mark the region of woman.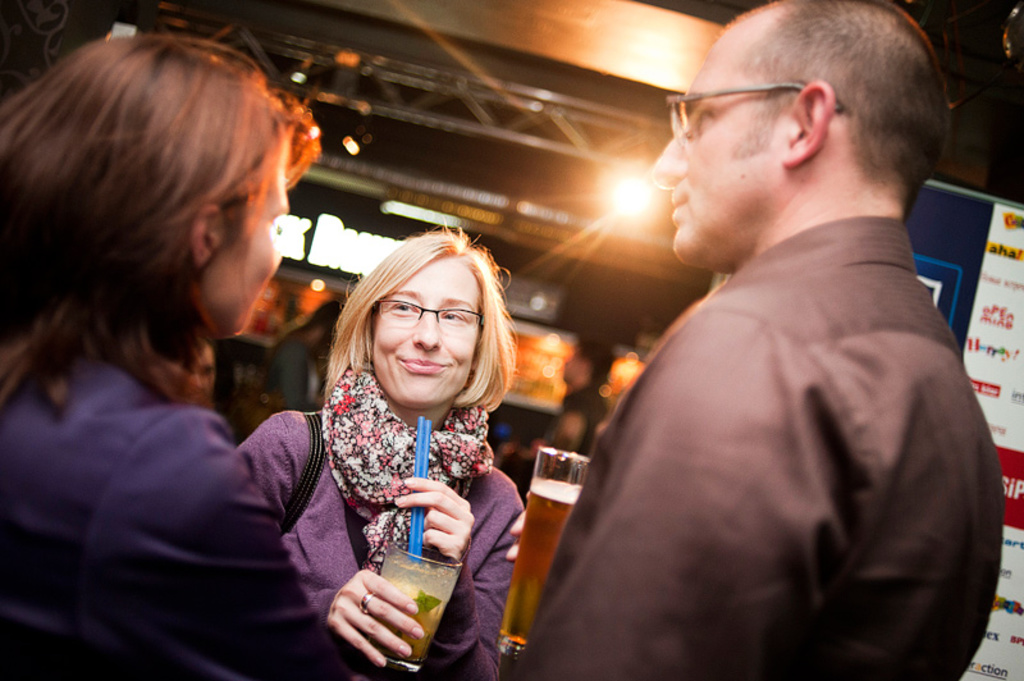
Region: box(261, 210, 543, 663).
